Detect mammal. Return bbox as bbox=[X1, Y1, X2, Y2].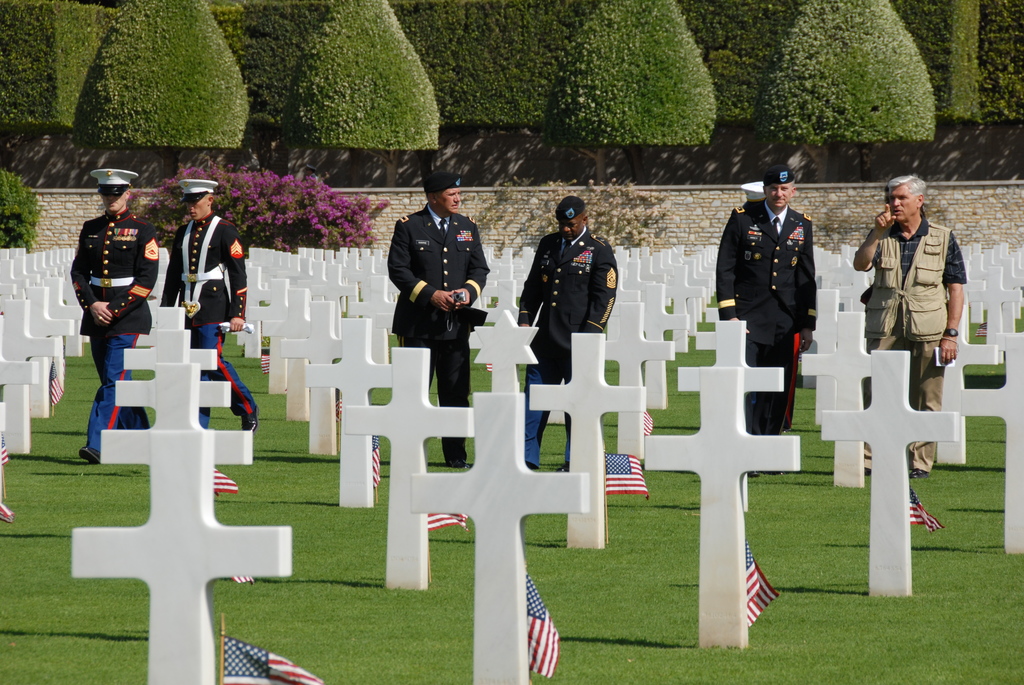
bbox=[723, 169, 833, 409].
